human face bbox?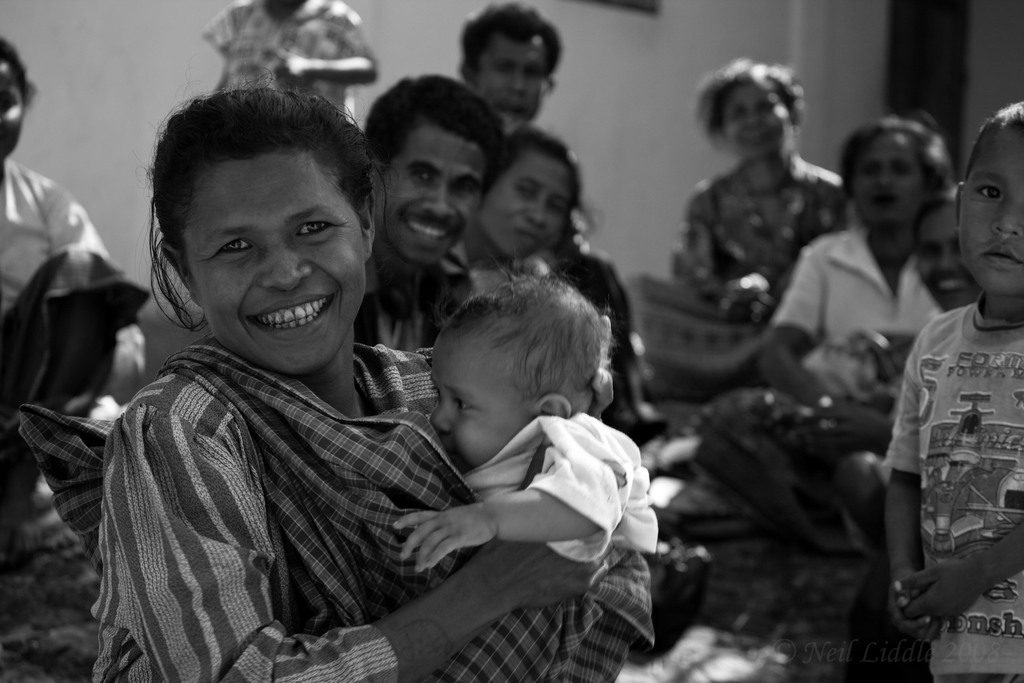
{"x1": 430, "y1": 329, "x2": 543, "y2": 469}
